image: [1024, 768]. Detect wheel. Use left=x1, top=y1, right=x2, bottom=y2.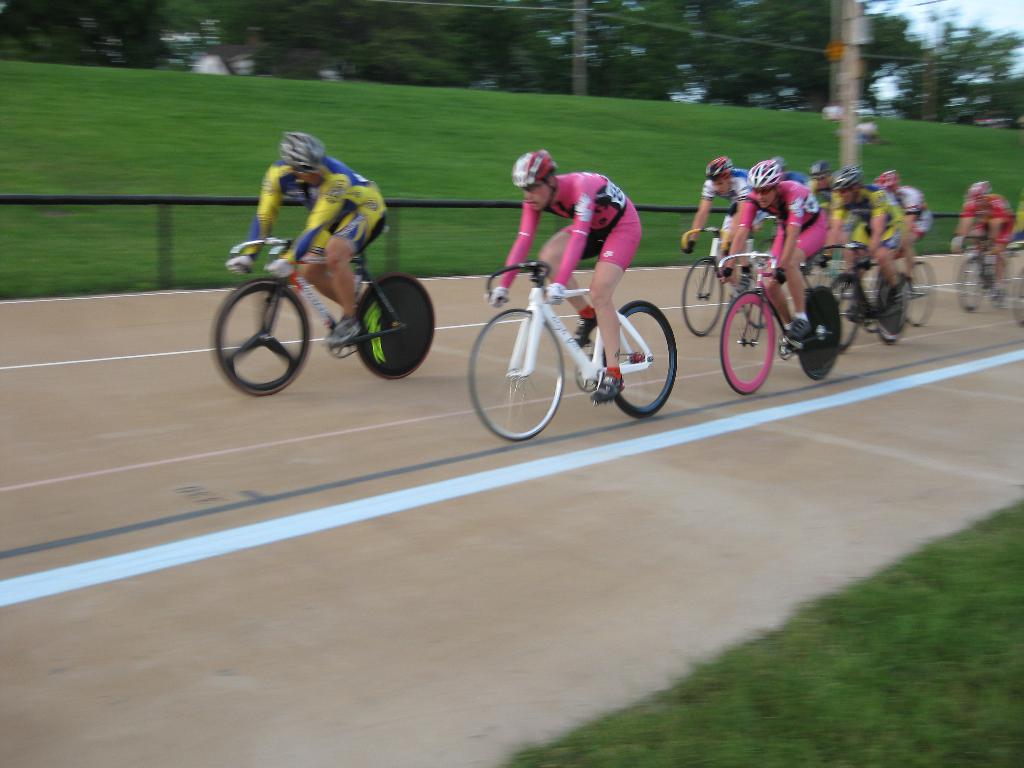
left=878, top=269, right=912, bottom=346.
